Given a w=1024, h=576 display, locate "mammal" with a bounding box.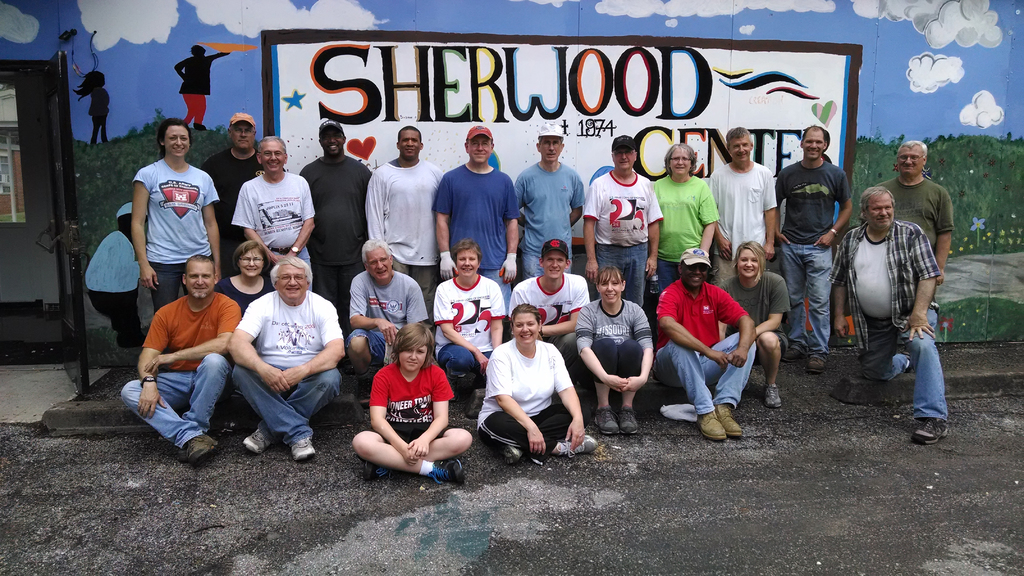
Located: 234,136,318,291.
